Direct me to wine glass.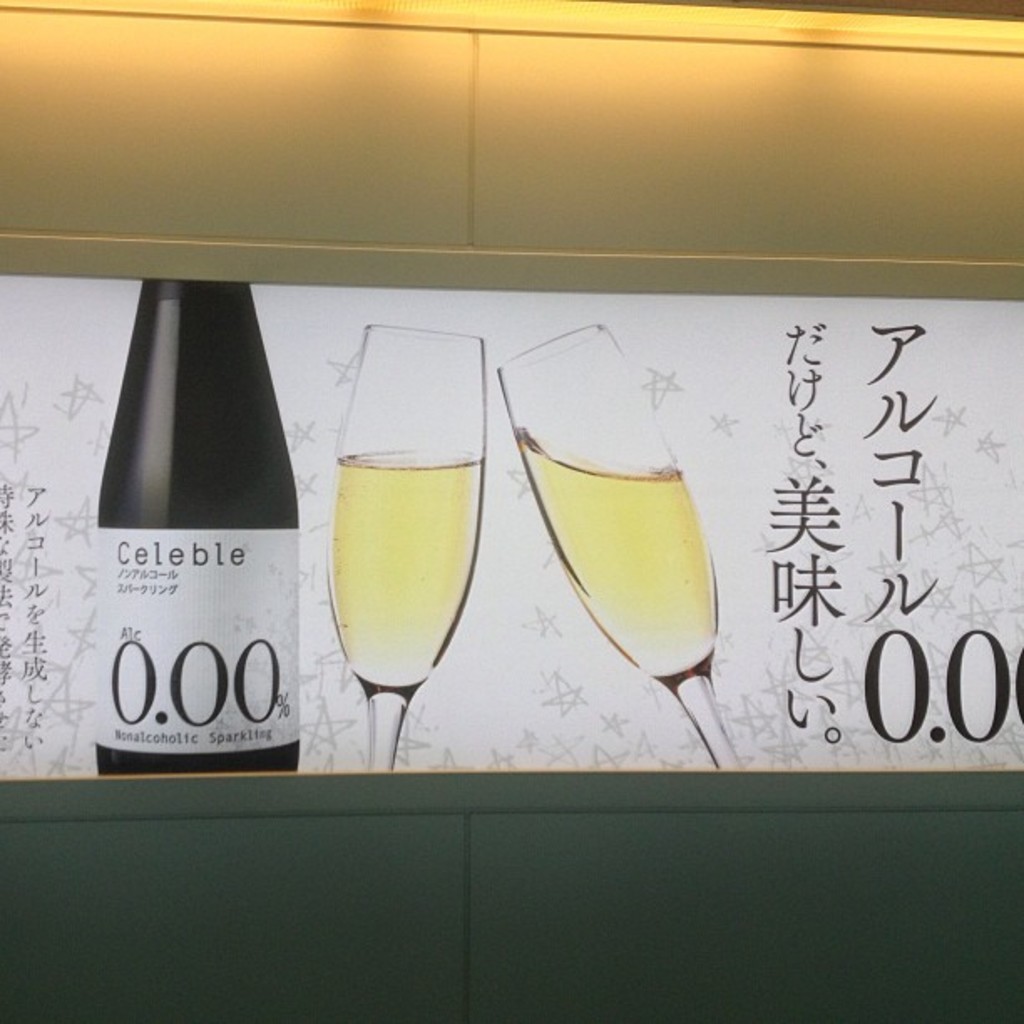
Direction: (left=494, top=318, right=750, bottom=766).
